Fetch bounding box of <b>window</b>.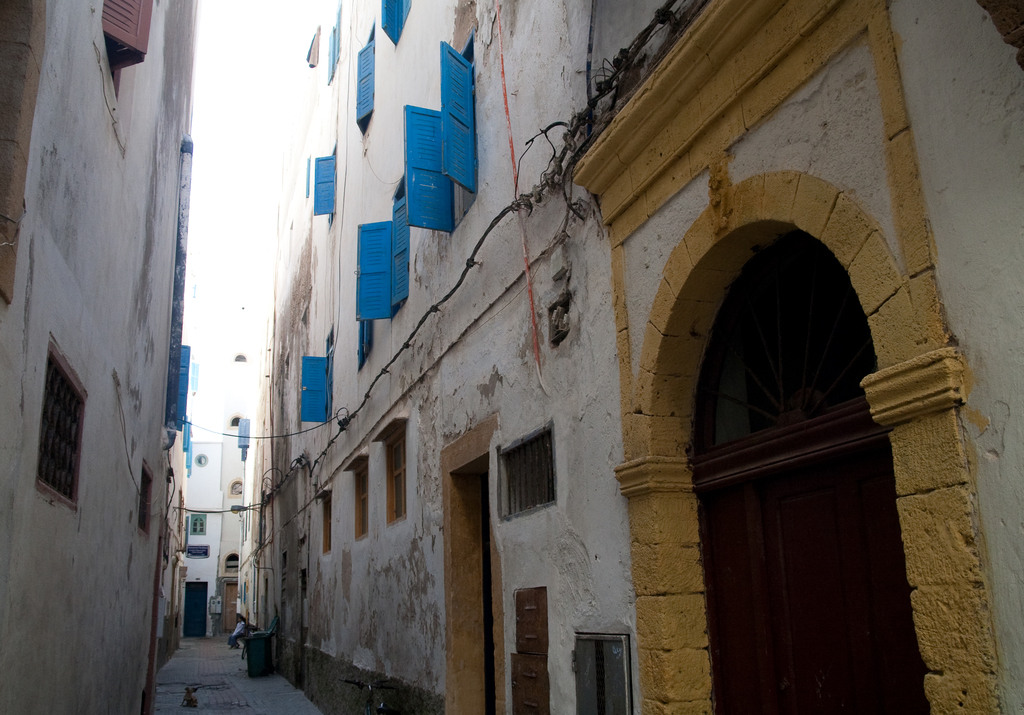
Bbox: rect(316, 148, 337, 221).
